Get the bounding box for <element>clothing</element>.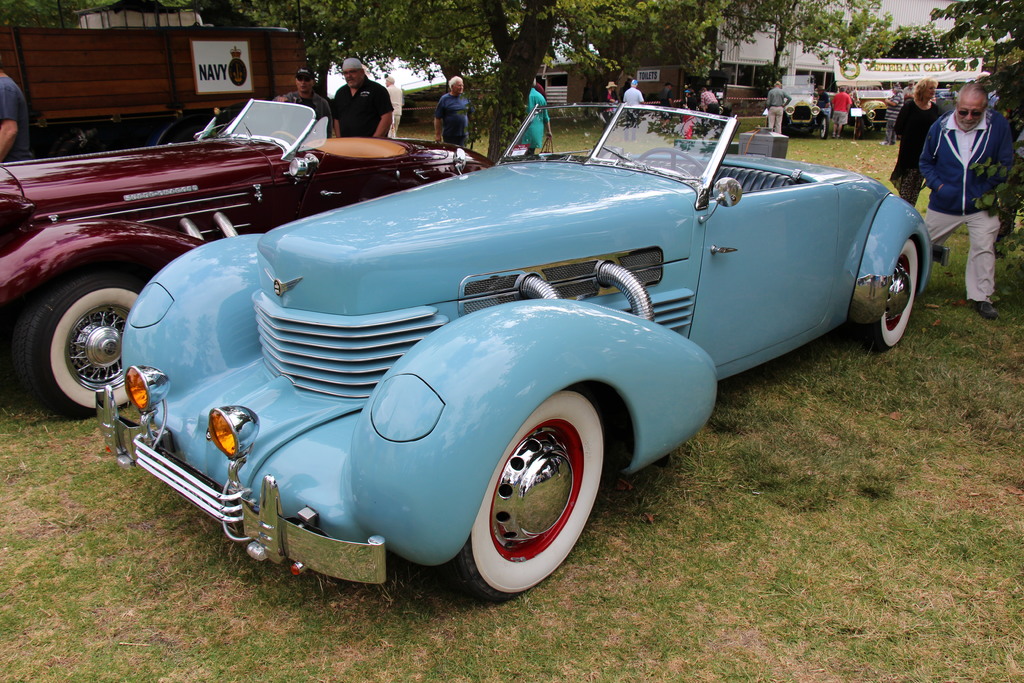
<bbox>384, 83, 408, 126</bbox>.
